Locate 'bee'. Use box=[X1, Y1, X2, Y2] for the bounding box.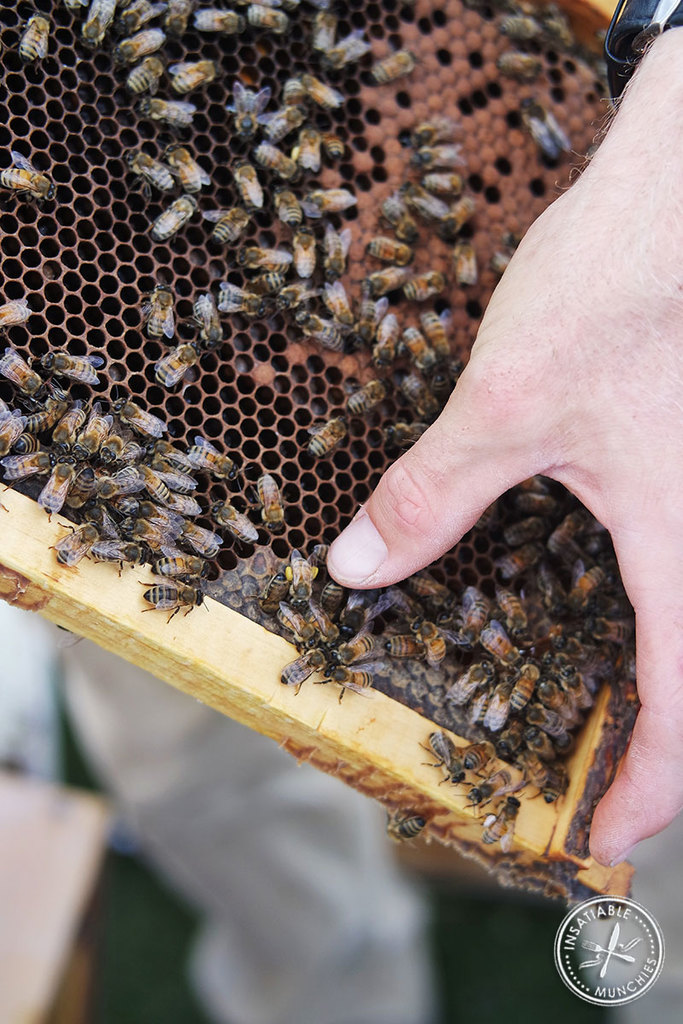
box=[154, 493, 202, 525].
